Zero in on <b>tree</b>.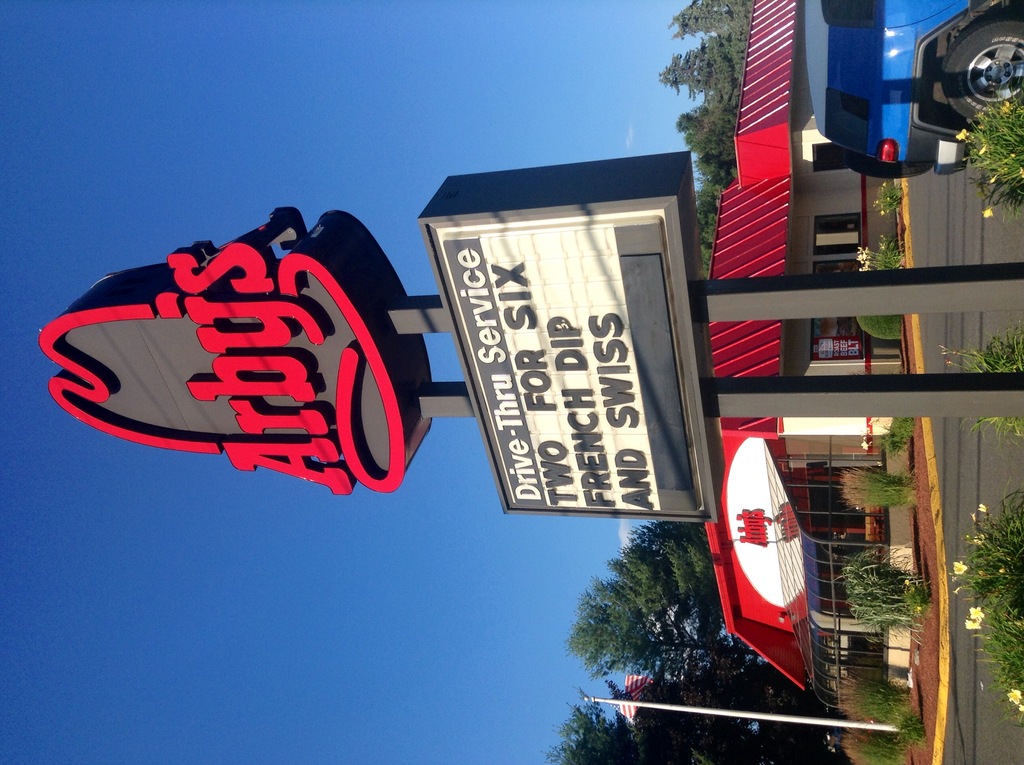
Zeroed in: {"x1": 657, "y1": 47, "x2": 712, "y2": 103}.
